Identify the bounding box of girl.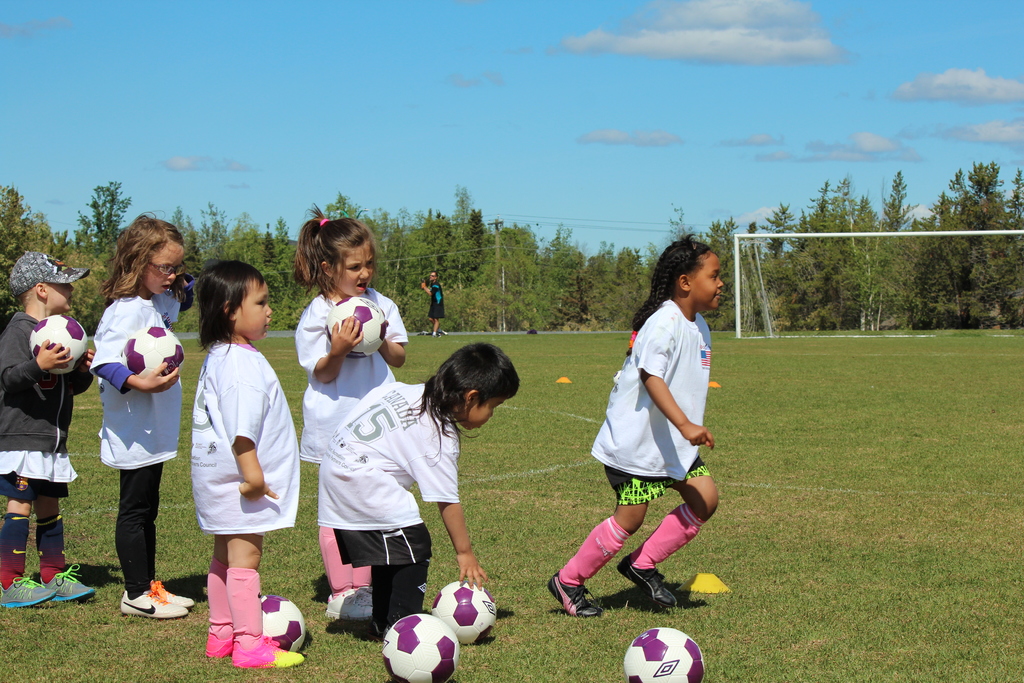
<bbox>298, 215, 410, 619</bbox>.
